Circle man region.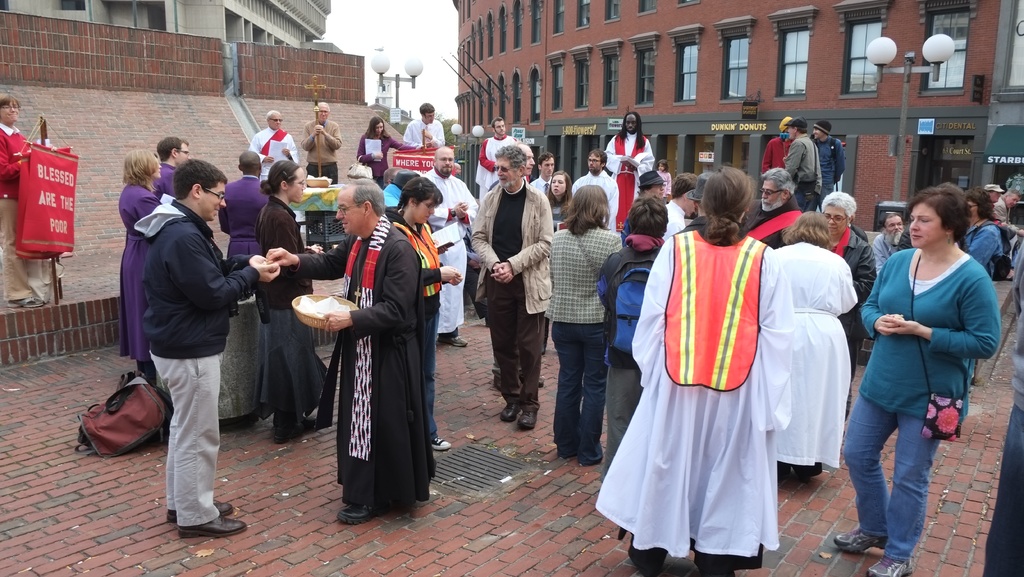
Region: [379, 166, 403, 192].
